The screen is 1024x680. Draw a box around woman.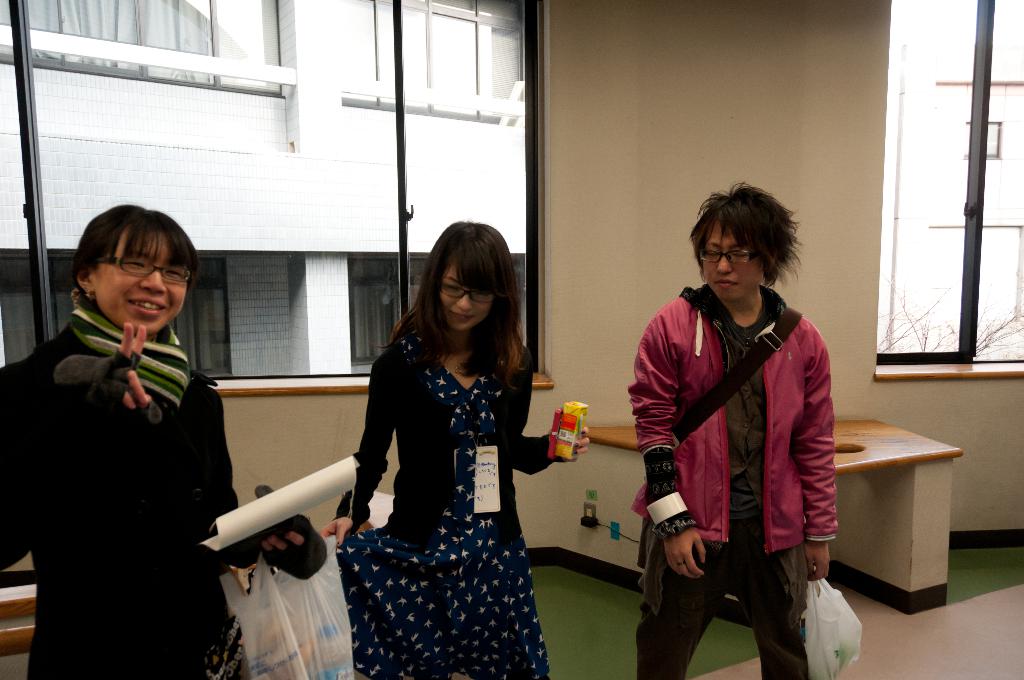
332 210 590 679.
